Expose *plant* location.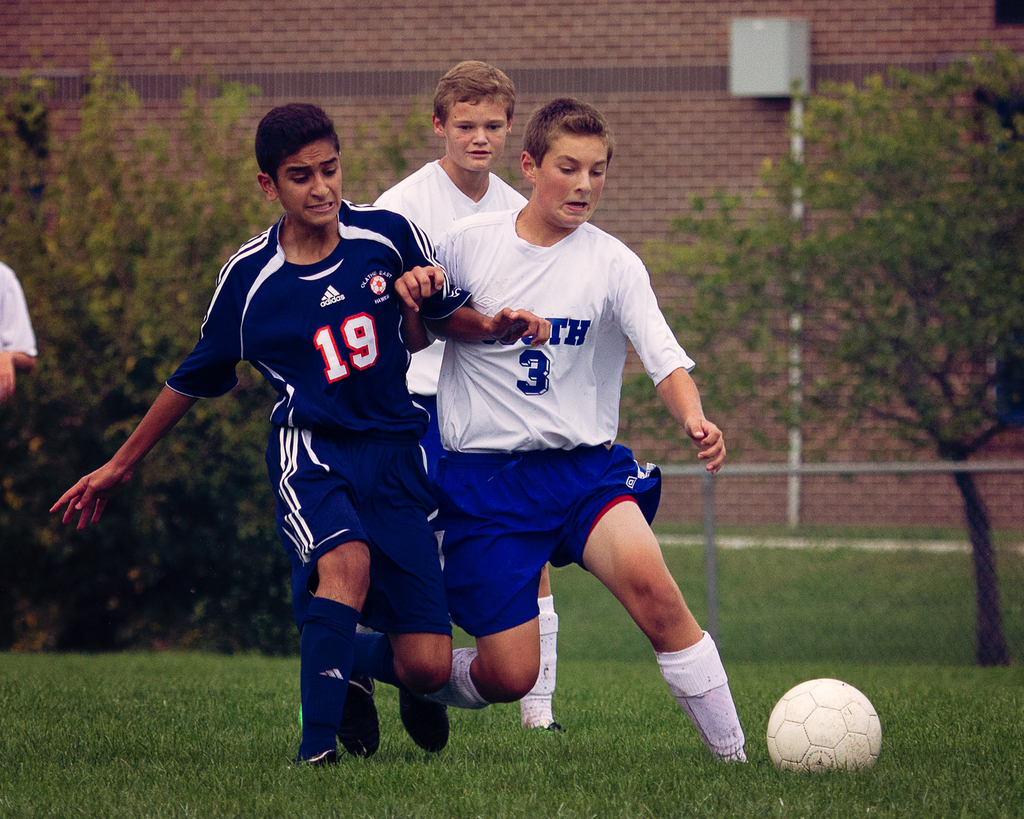
Exposed at 0/33/428/660.
